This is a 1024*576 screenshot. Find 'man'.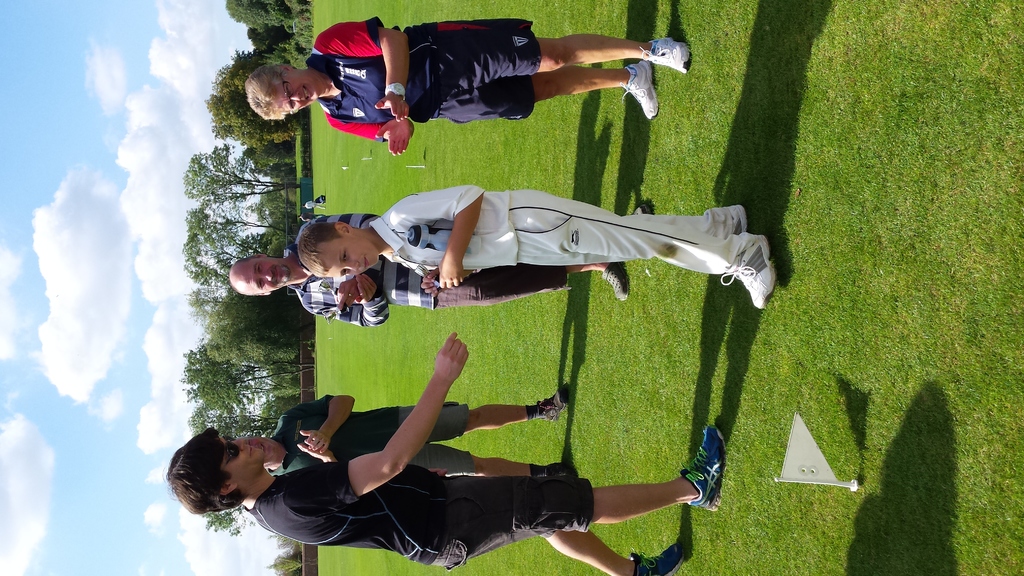
Bounding box: x1=238, y1=382, x2=581, y2=484.
